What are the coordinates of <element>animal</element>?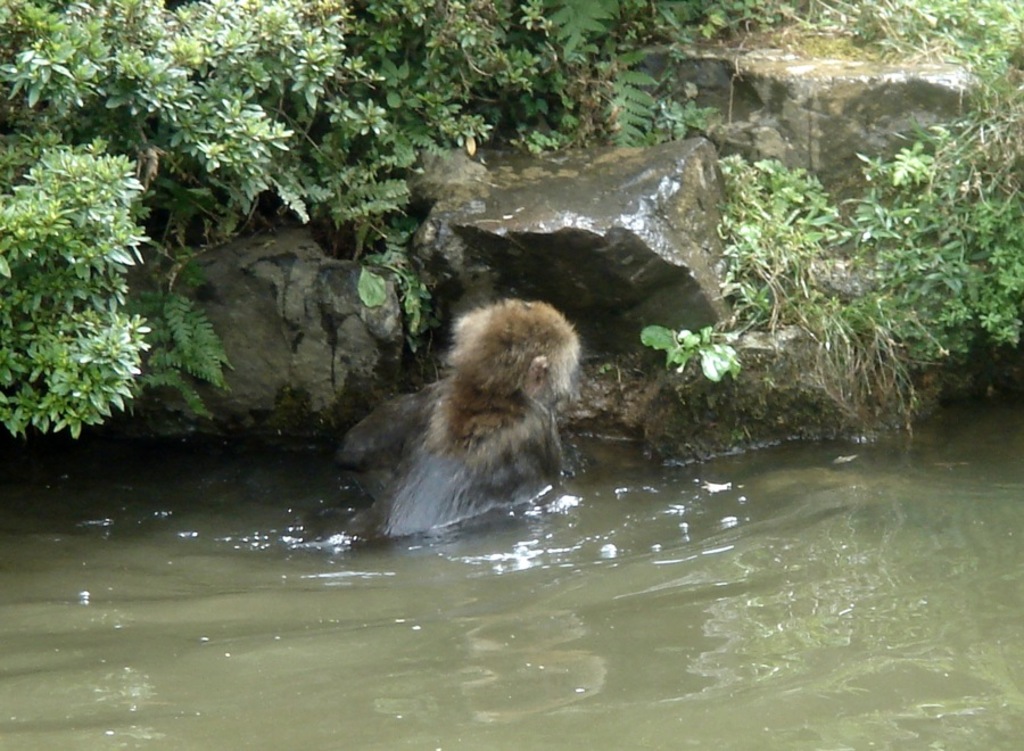
locate(341, 292, 580, 547).
